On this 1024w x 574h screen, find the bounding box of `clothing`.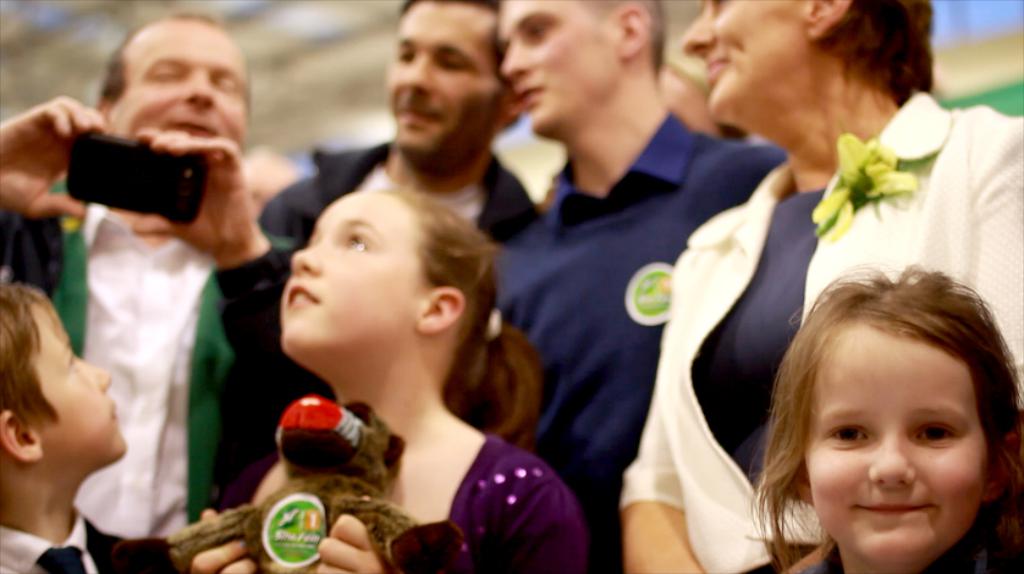
Bounding box: region(260, 138, 540, 242).
